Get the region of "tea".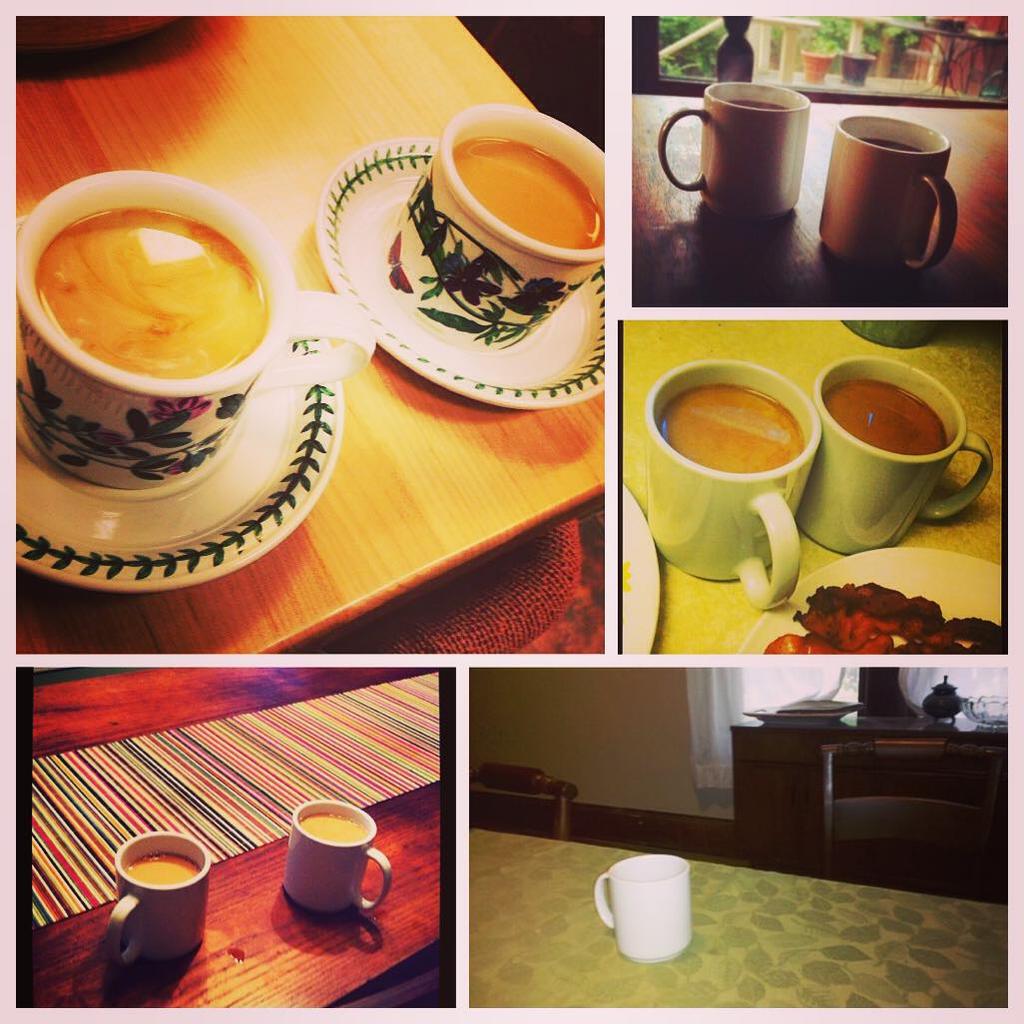
Rect(822, 380, 950, 452).
